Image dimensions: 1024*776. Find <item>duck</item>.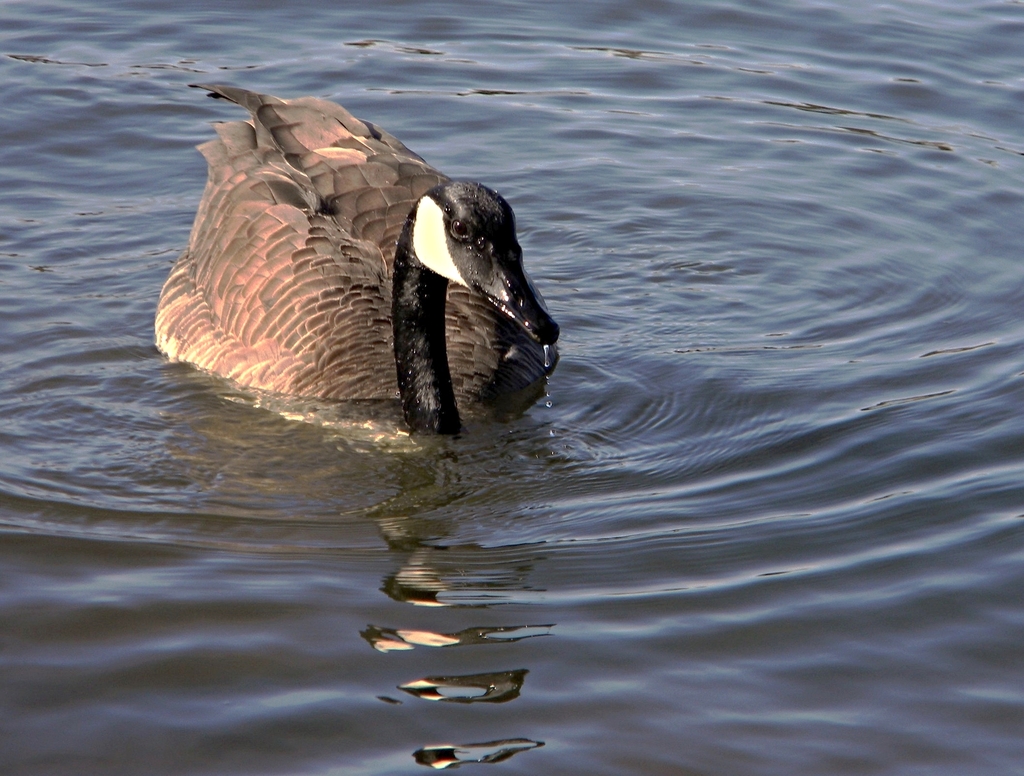
[x1=145, y1=79, x2=600, y2=449].
